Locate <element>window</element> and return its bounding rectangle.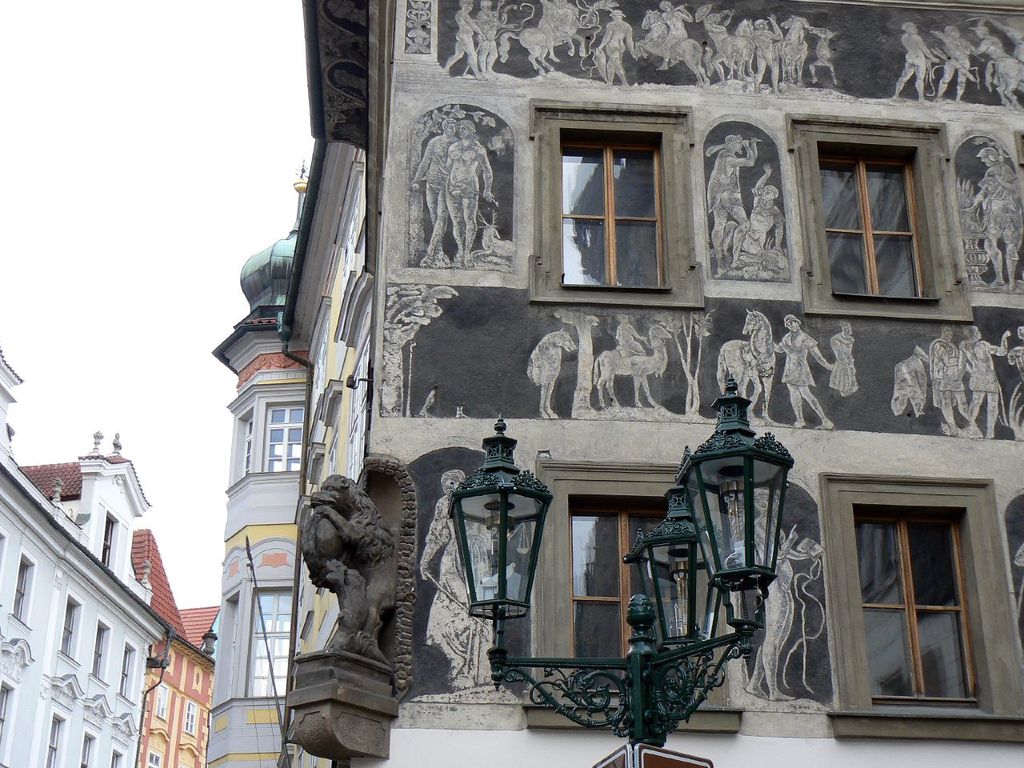
(left=237, top=408, right=257, bottom=482).
